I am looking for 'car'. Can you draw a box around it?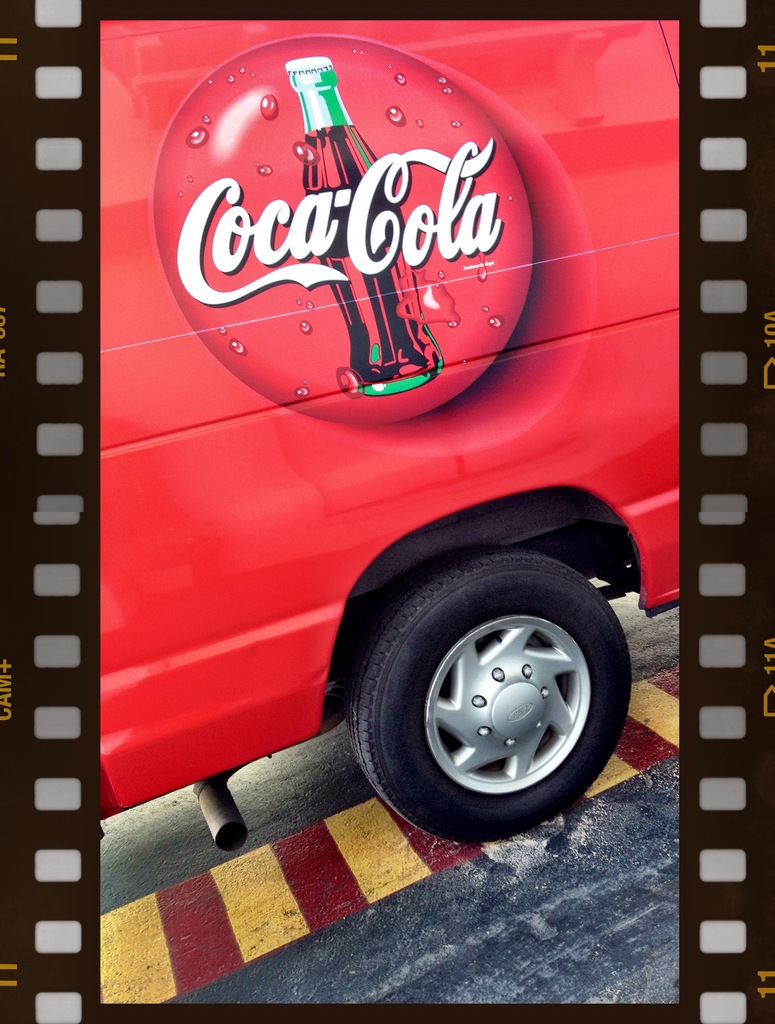
Sure, the bounding box is l=67, t=0, r=741, b=865.
